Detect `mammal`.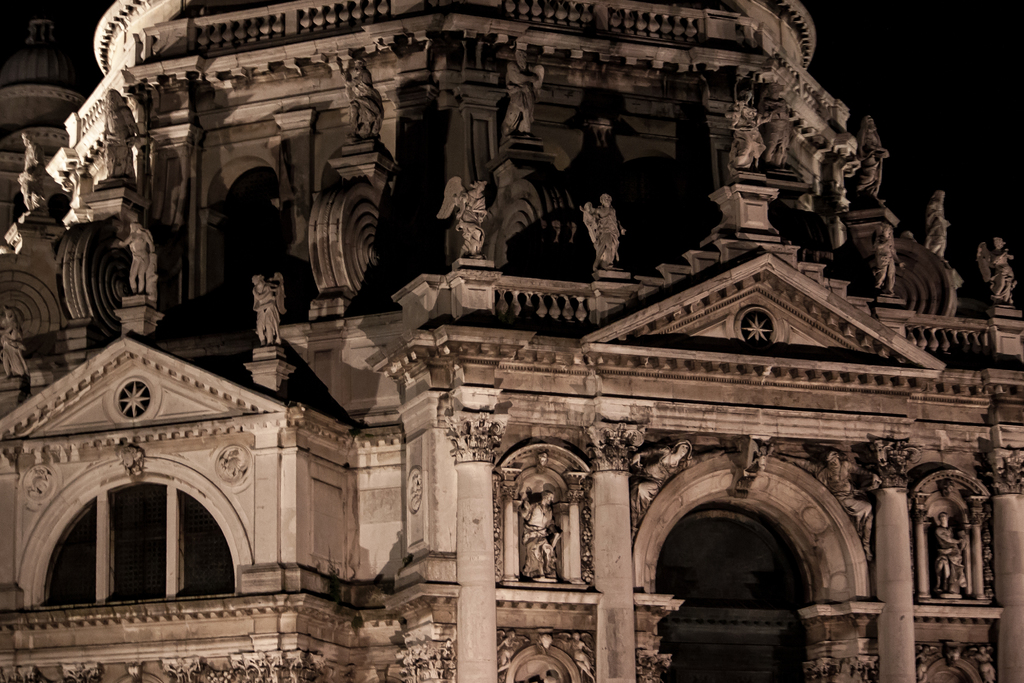
Detected at 632 438 700 500.
